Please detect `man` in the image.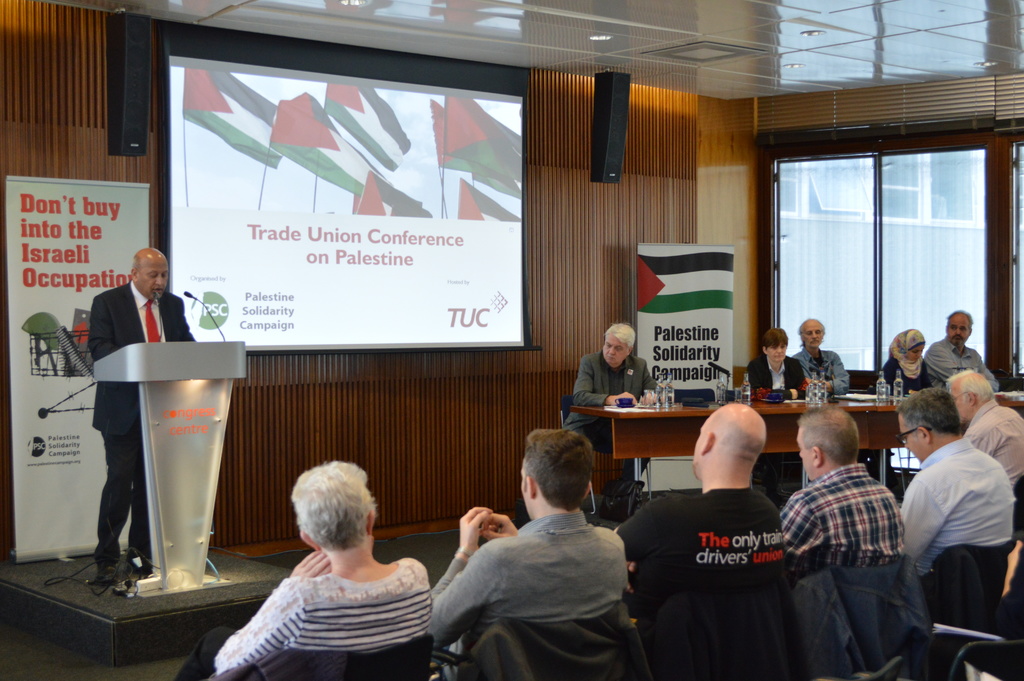
614 397 791 623.
